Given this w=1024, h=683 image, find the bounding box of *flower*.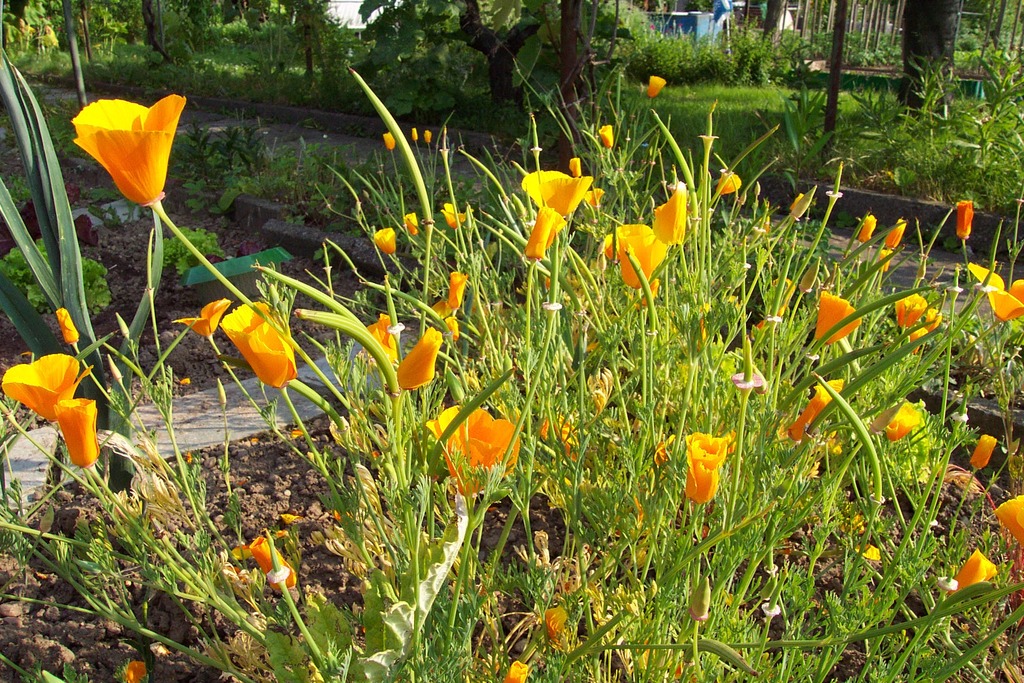
locate(396, 327, 442, 388).
